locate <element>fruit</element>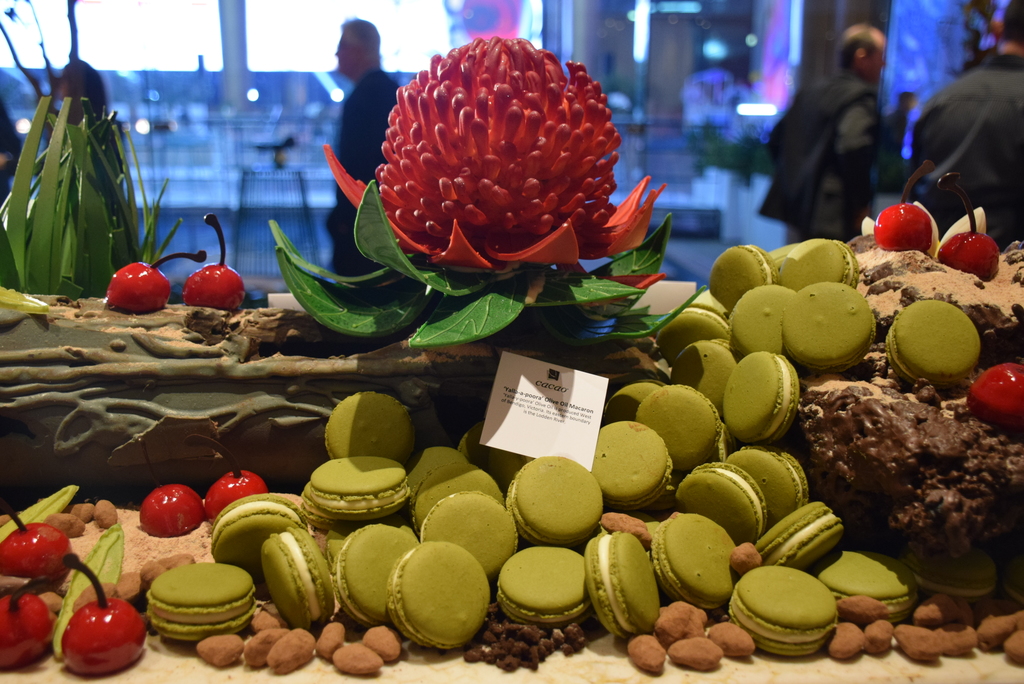
x1=0 y1=492 x2=73 y2=588
